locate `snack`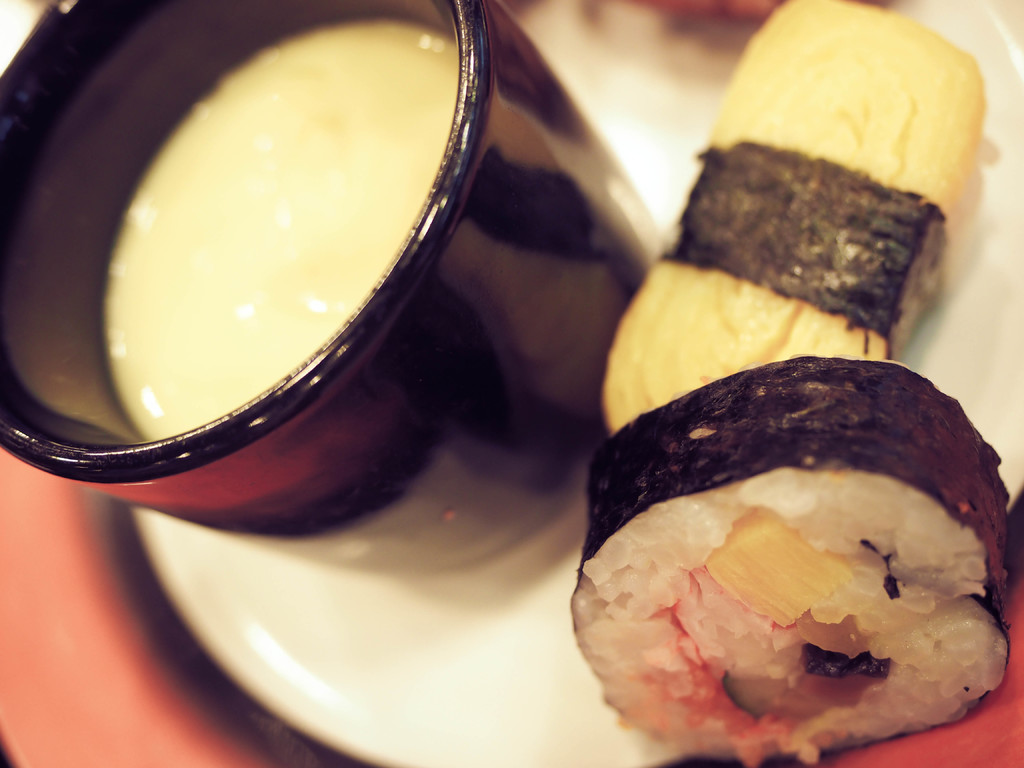
left=565, top=353, right=1014, bottom=763
